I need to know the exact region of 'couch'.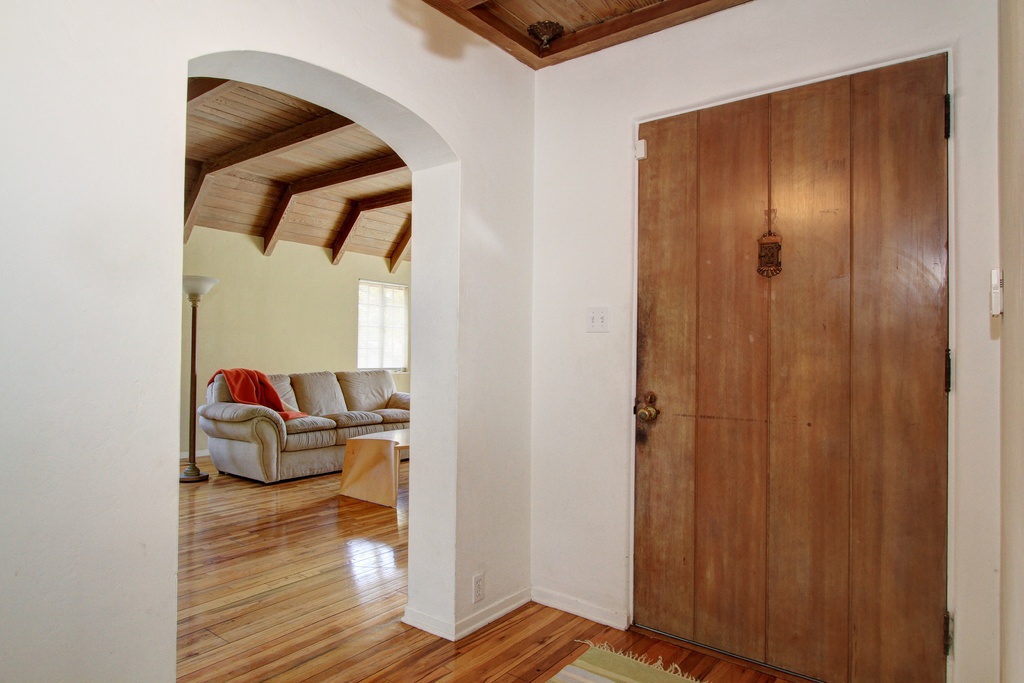
Region: 177 354 402 490.
